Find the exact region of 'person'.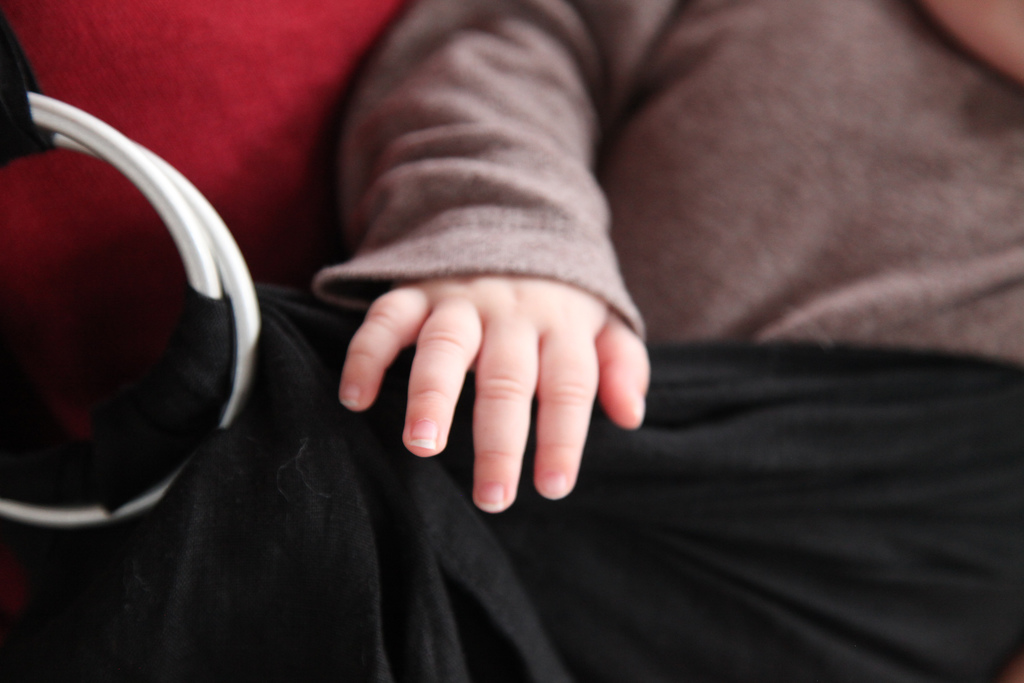
Exact region: x1=311 y1=0 x2=1023 y2=514.
